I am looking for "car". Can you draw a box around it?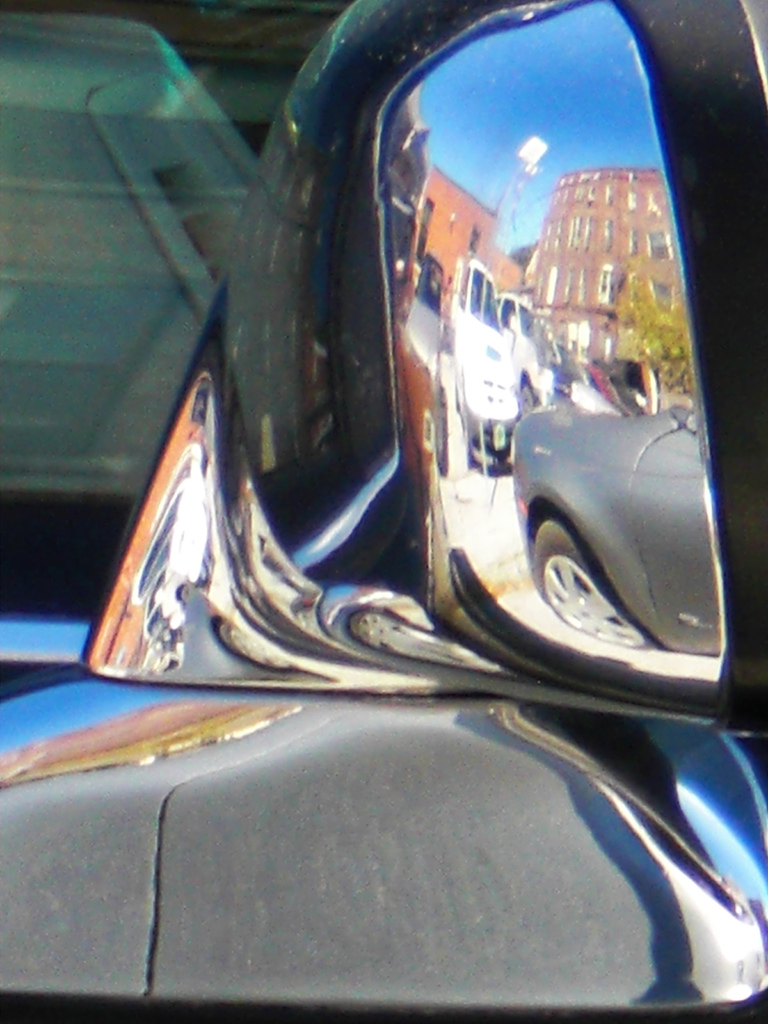
Sure, the bounding box is box=[566, 351, 639, 417].
